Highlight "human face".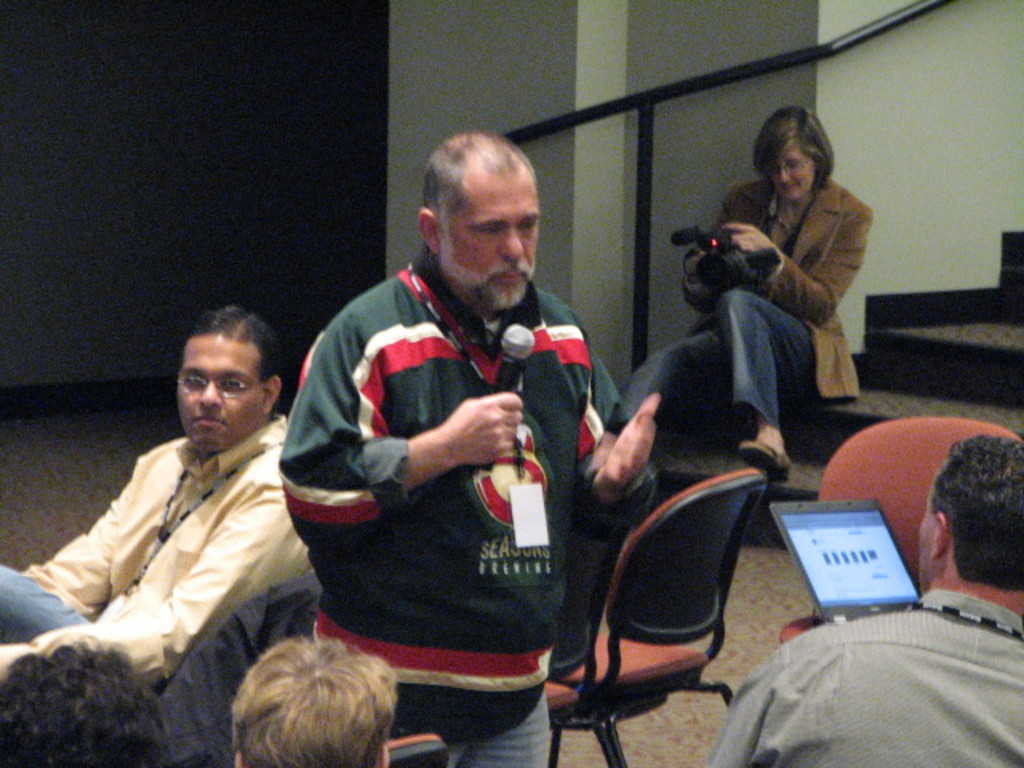
Highlighted region: [912, 483, 939, 584].
